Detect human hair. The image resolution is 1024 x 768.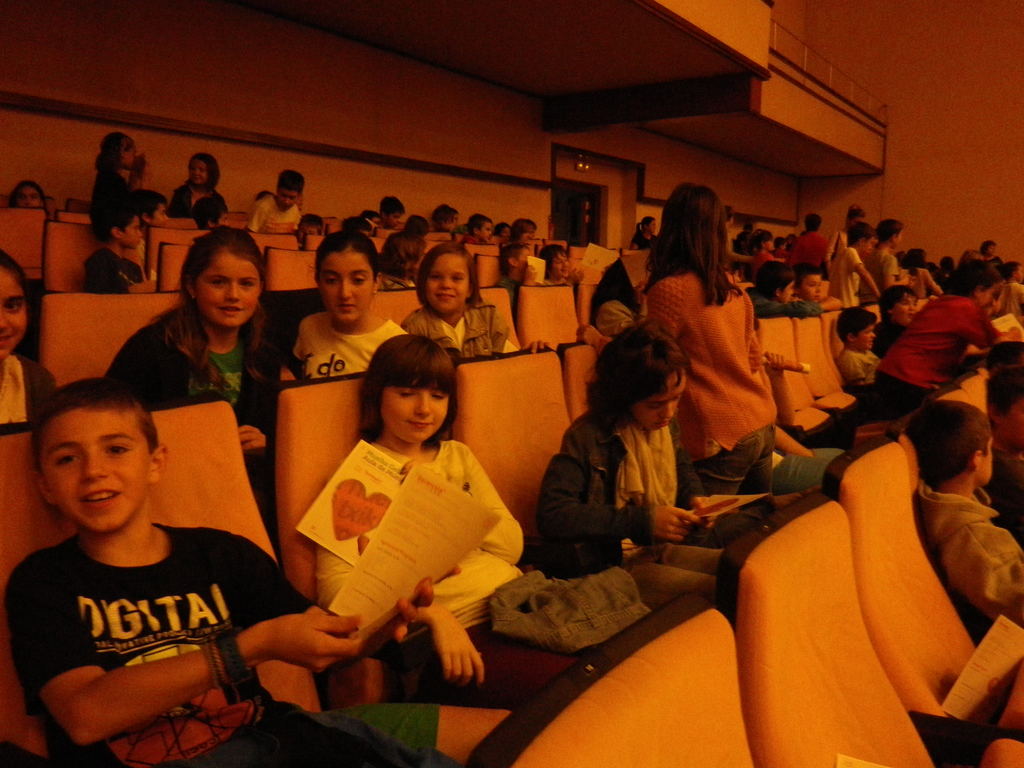
pyautogui.locateOnScreen(952, 261, 1004, 300).
